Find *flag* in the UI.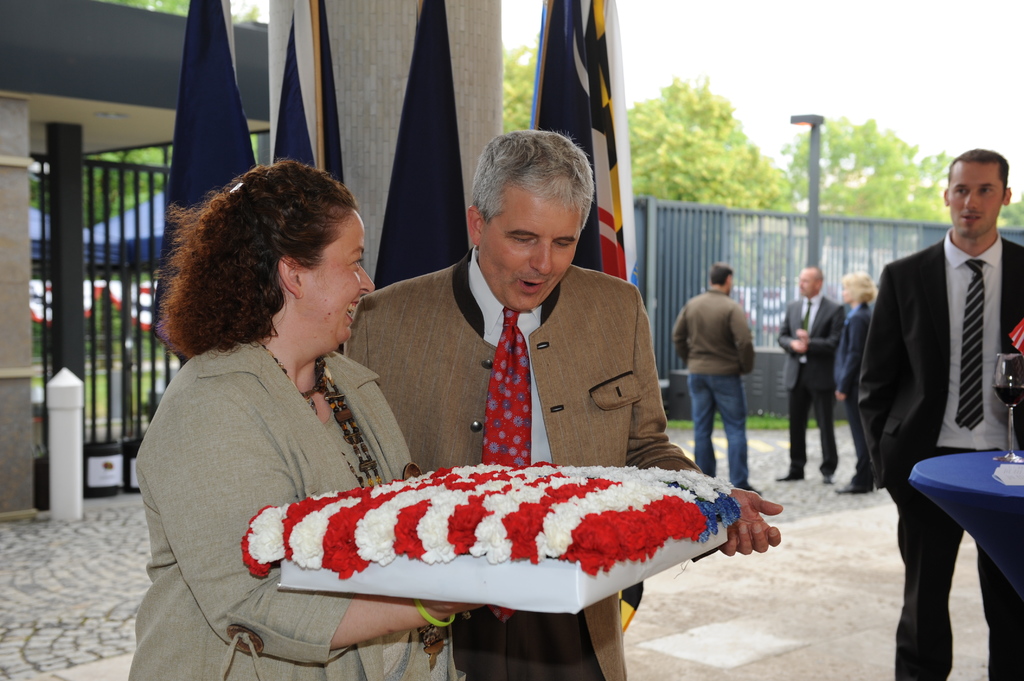
UI element at 372,0,466,295.
